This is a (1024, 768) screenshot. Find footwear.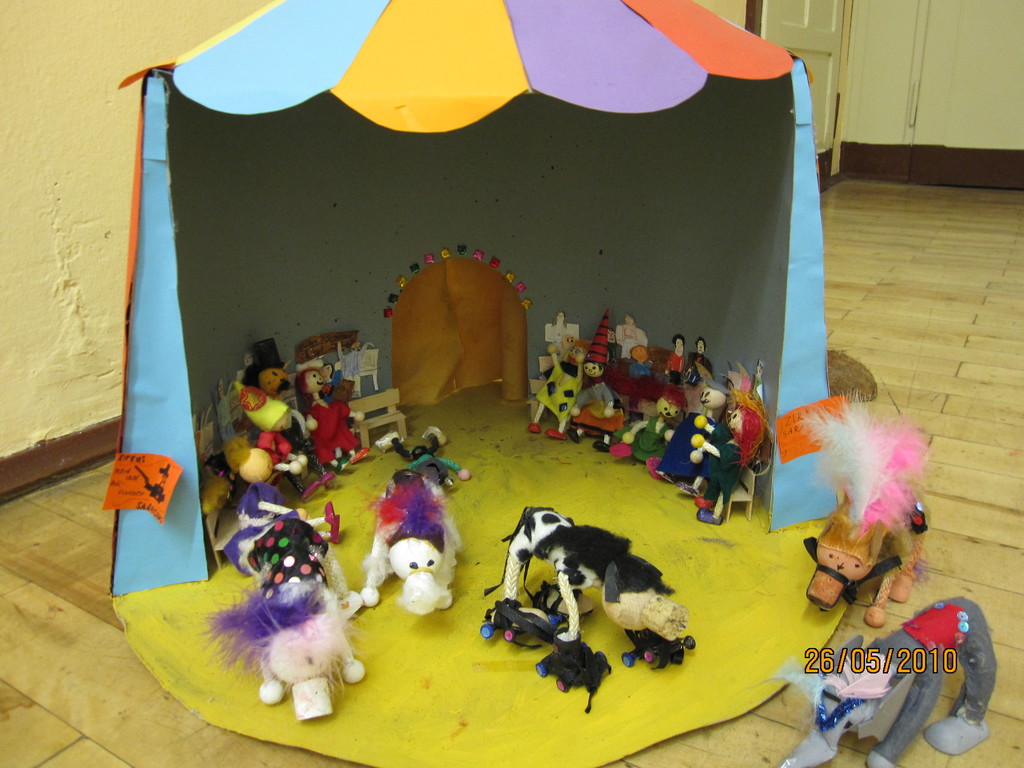
Bounding box: bbox=(656, 468, 675, 486).
